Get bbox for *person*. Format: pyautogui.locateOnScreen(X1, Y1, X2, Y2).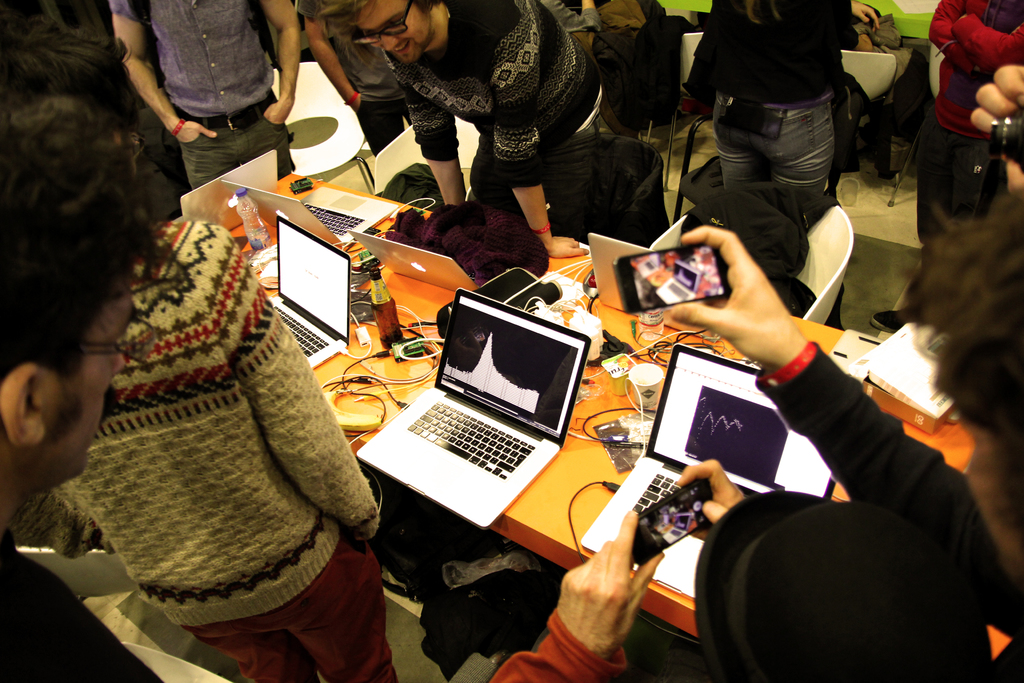
pyautogui.locateOnScreen(321, 0, 607, 272).
